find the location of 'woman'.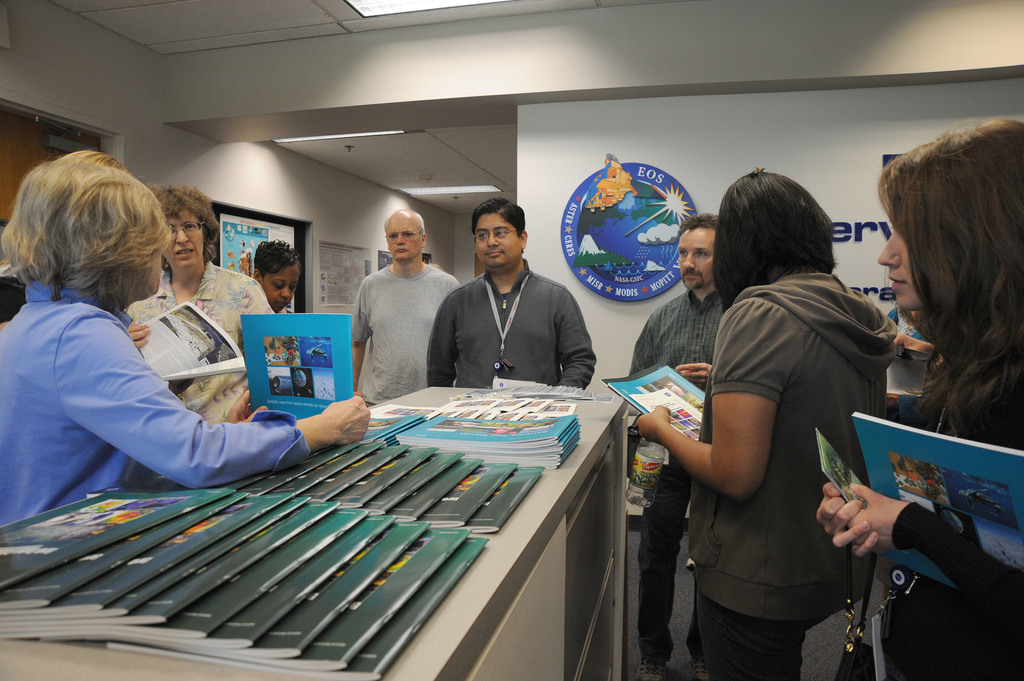
Location: (663, 177, 916, 680).
